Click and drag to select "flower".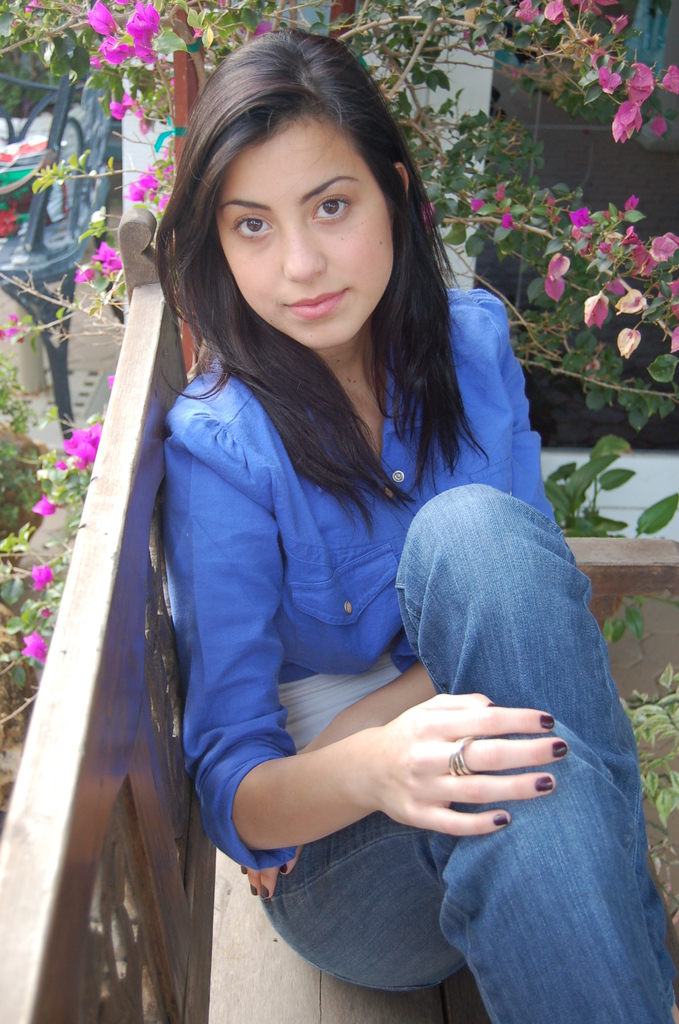
Selection: rect(500, 216, 514, 234).
